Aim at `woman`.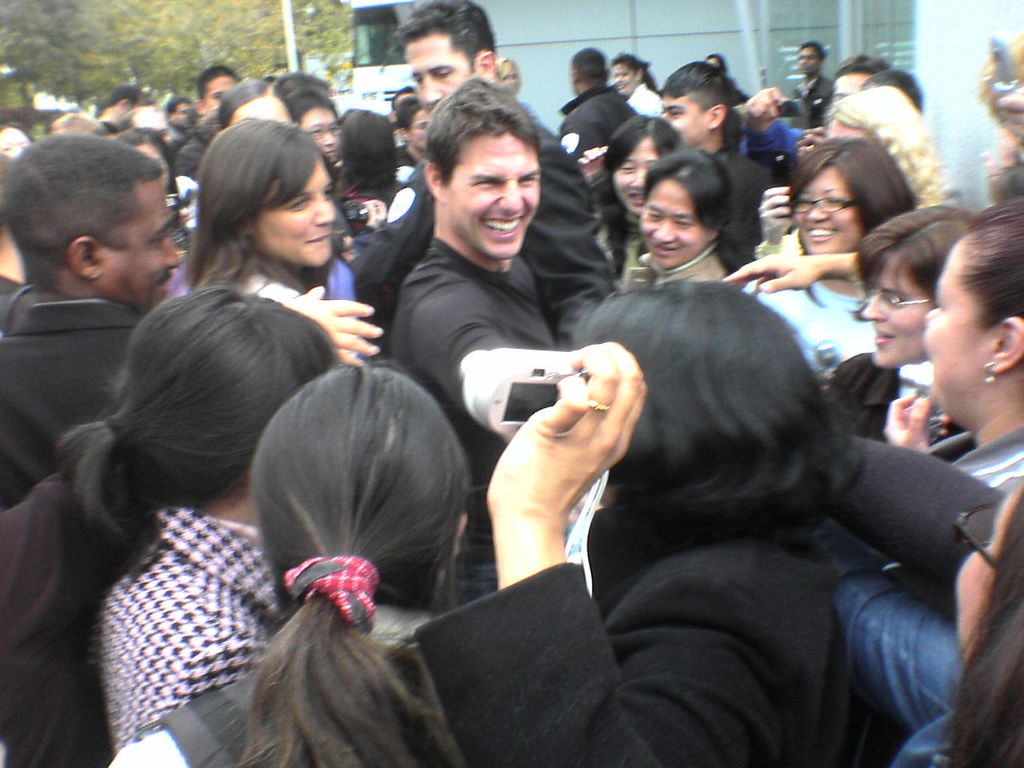
Aimed at select_region(910, 185, 1023, 502).
